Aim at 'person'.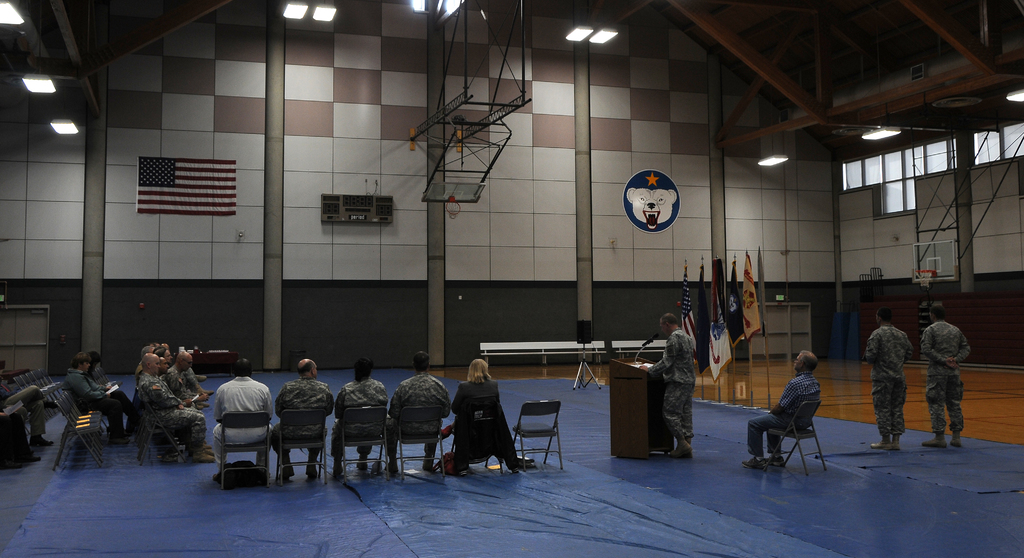
Aimed at <bbox>922, 304, 964, 451</bbox>.
